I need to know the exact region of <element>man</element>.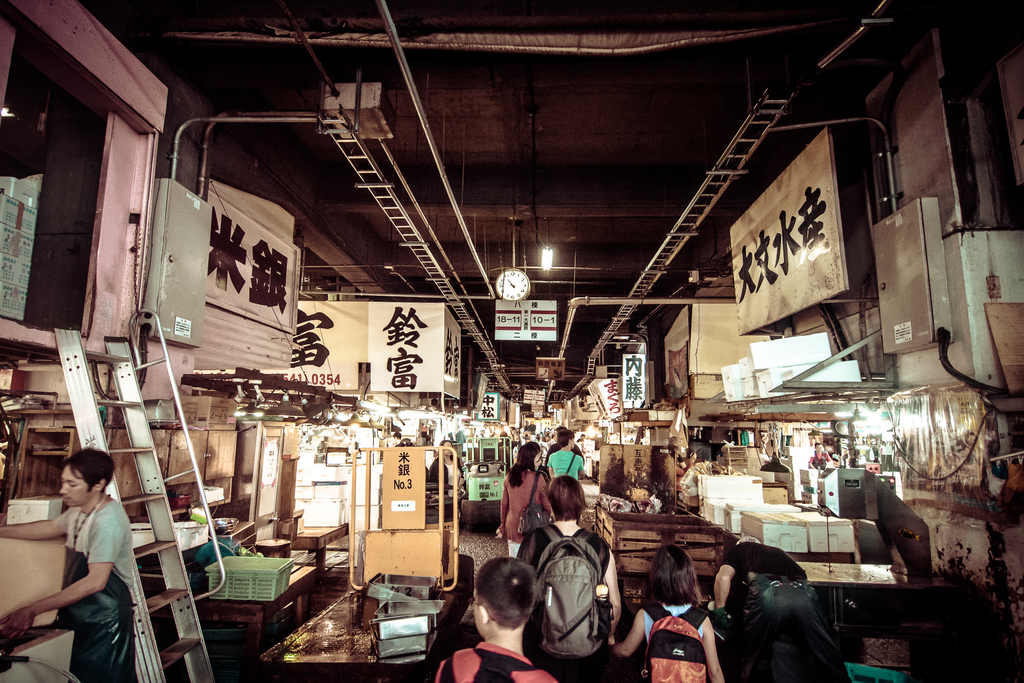
Region: (31,450,136,673).
